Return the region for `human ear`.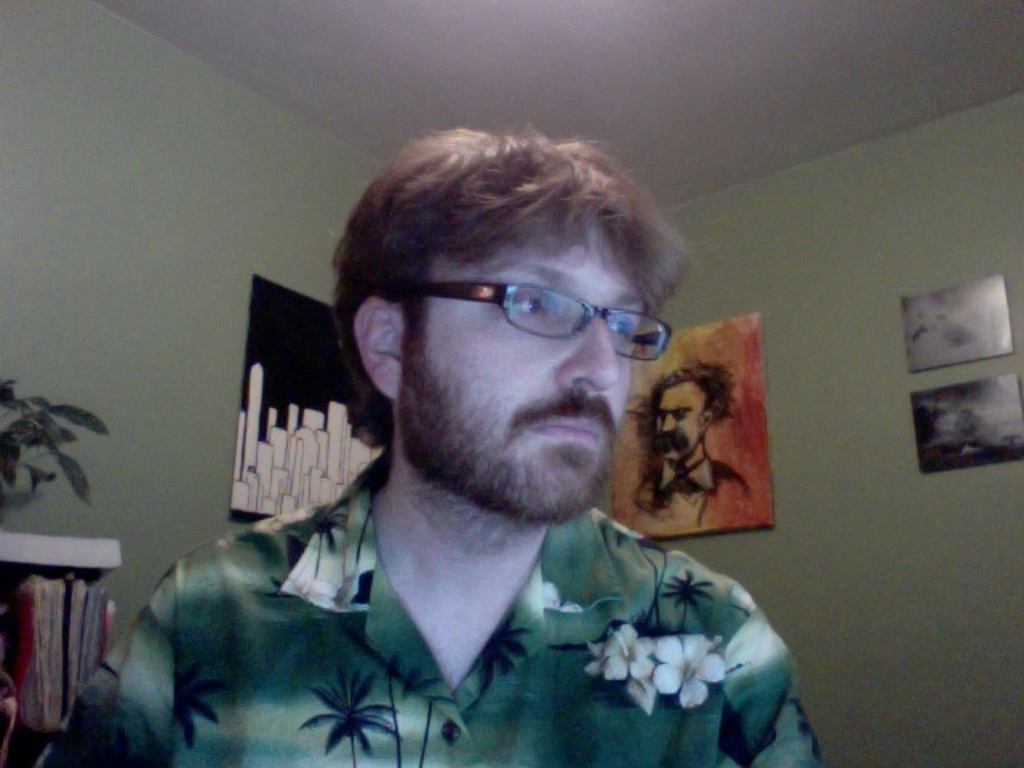
354, 290, 402, 402.
